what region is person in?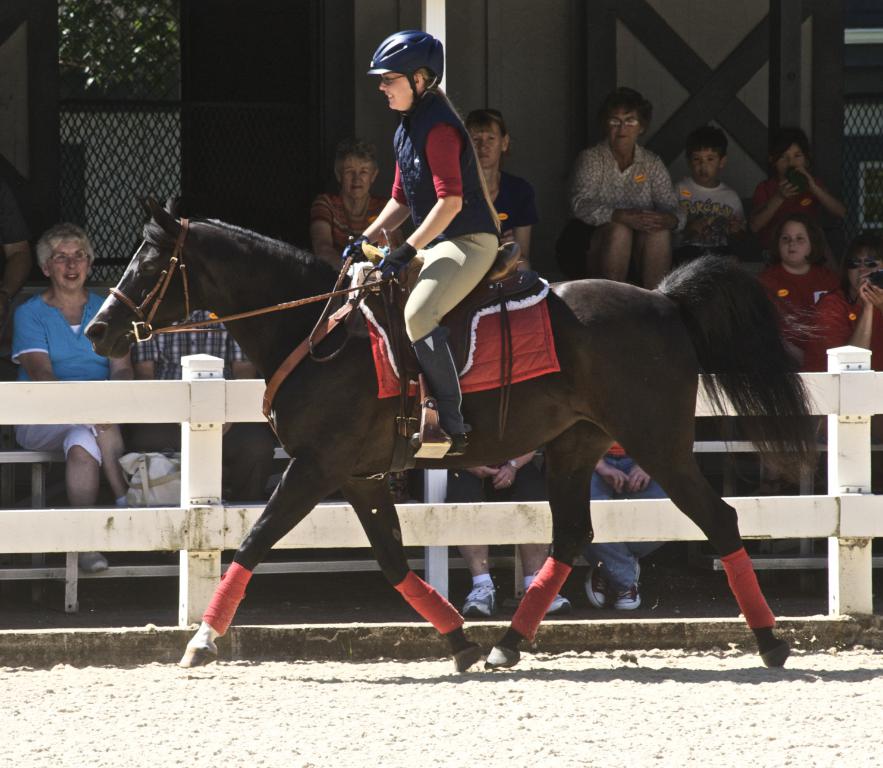
[843, 239, 882, 370].
